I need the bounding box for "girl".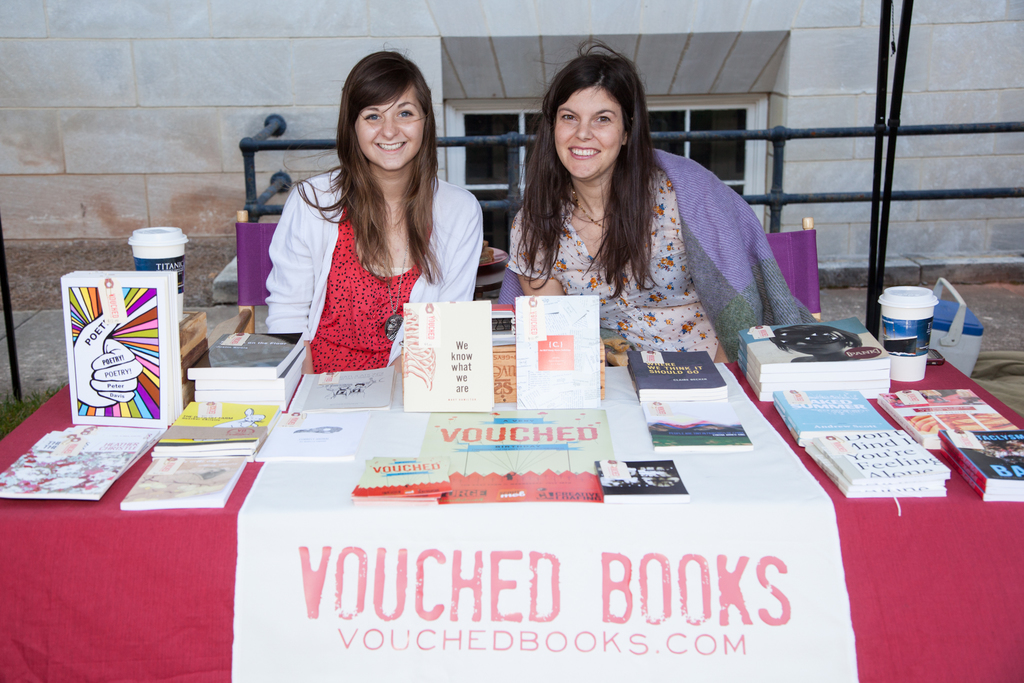
Here it is: [260,57,485,368].
